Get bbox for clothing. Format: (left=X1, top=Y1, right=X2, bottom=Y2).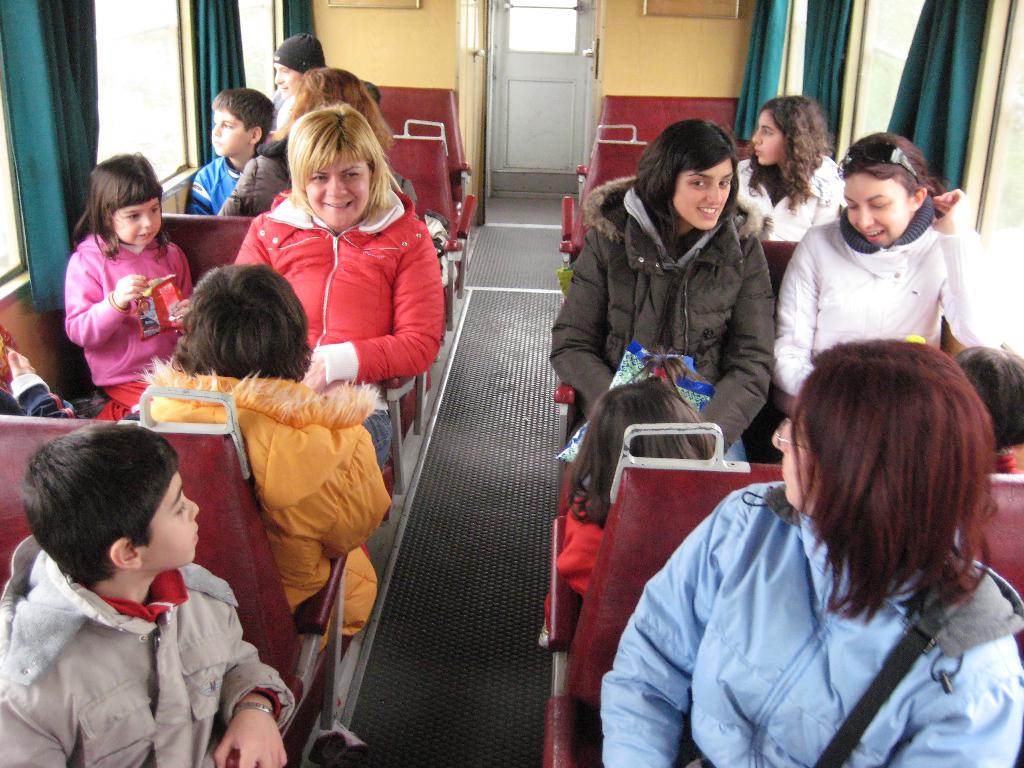
(left=220, top=142, right=289, bottom=218).
